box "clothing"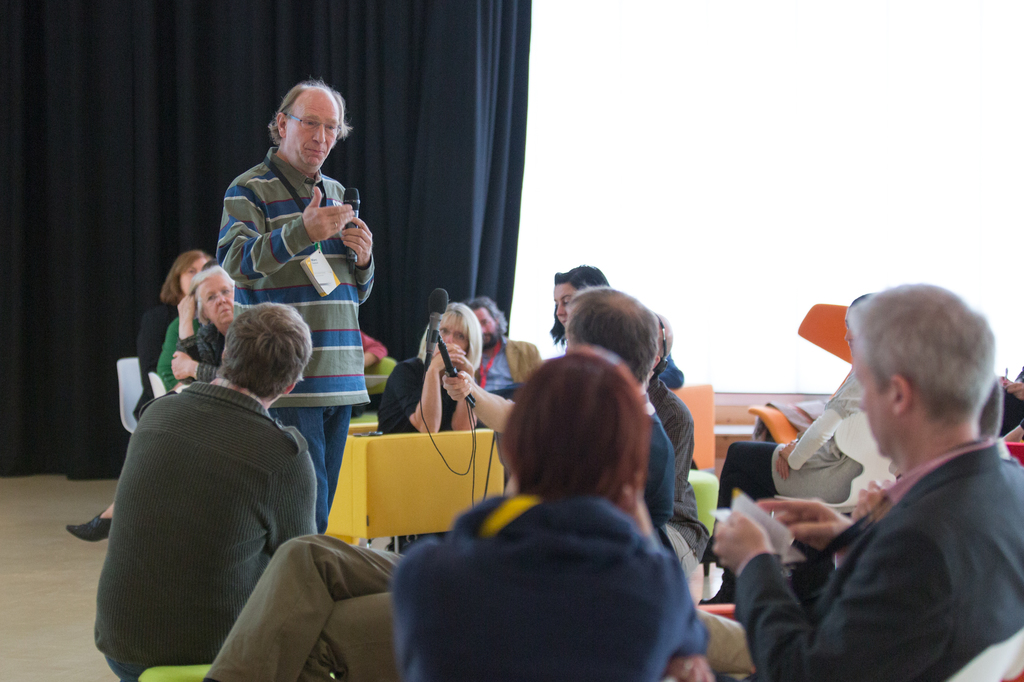
(653,346,677,395)
